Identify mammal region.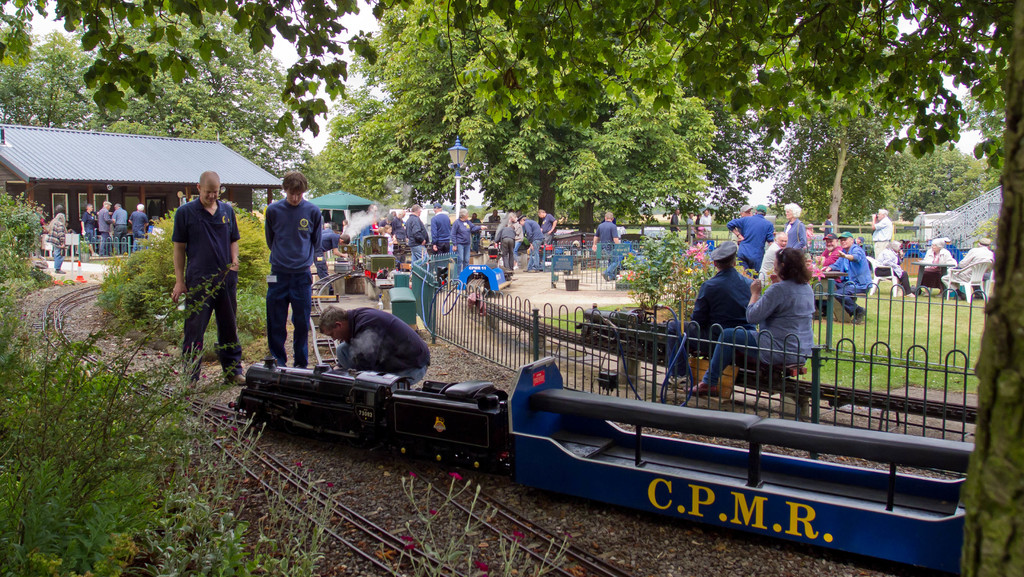
Region: (left=668, top=208, right=683, bottom=234).
